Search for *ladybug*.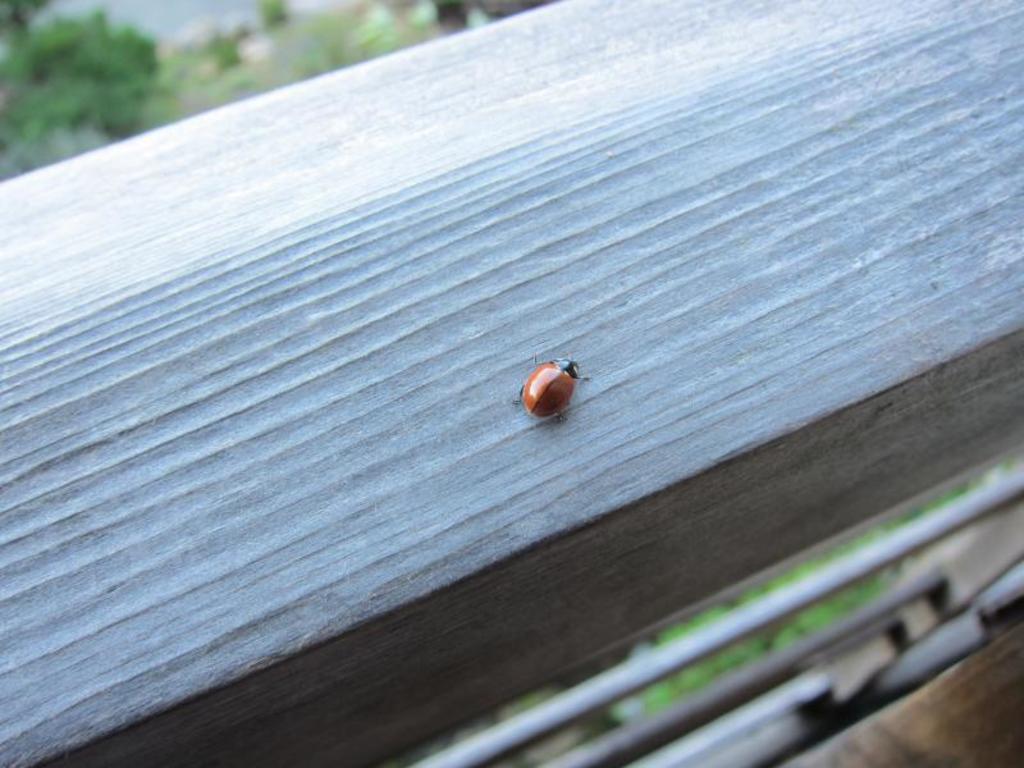
Found at x1=511 y1=351 x2=591 y2=422.
